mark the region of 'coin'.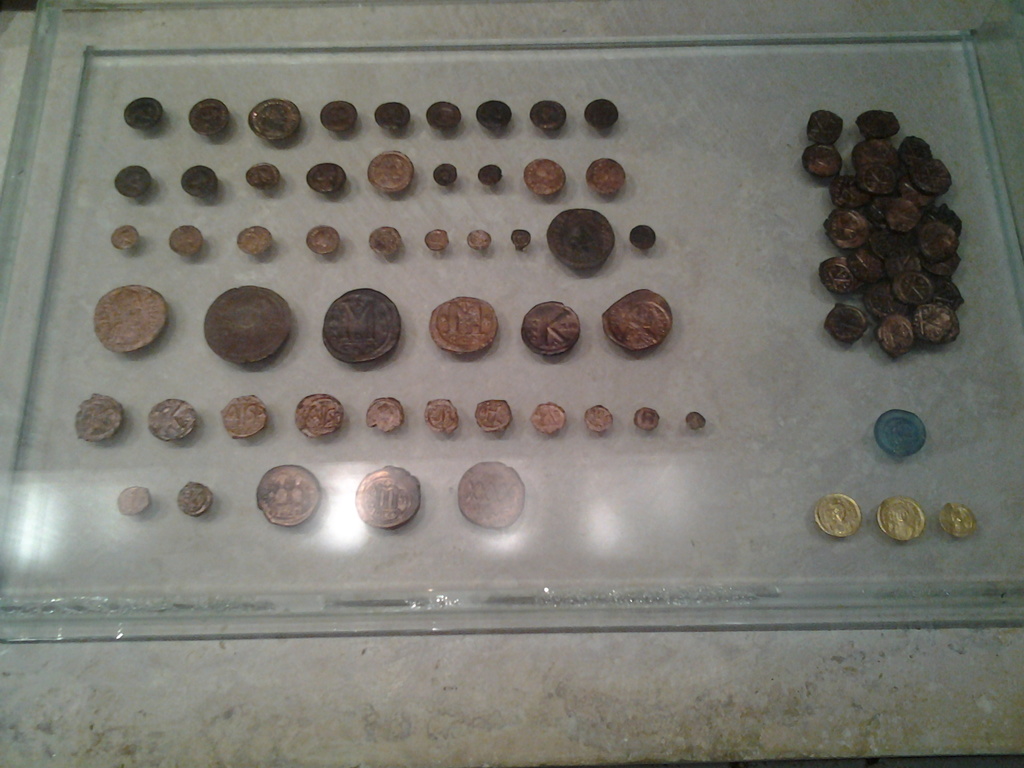
Region: rect(627, 223, 657, 252).
